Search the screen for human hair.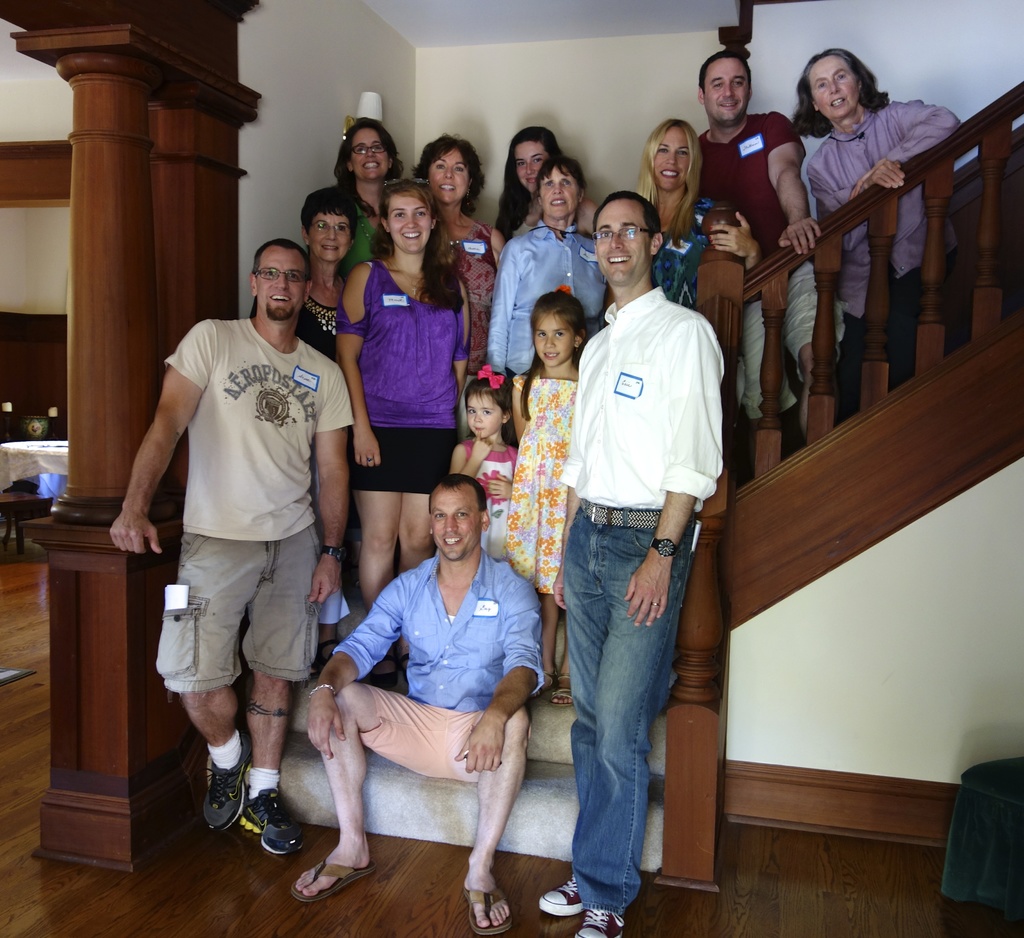
Found at rect(255, 239, 313, 289).
